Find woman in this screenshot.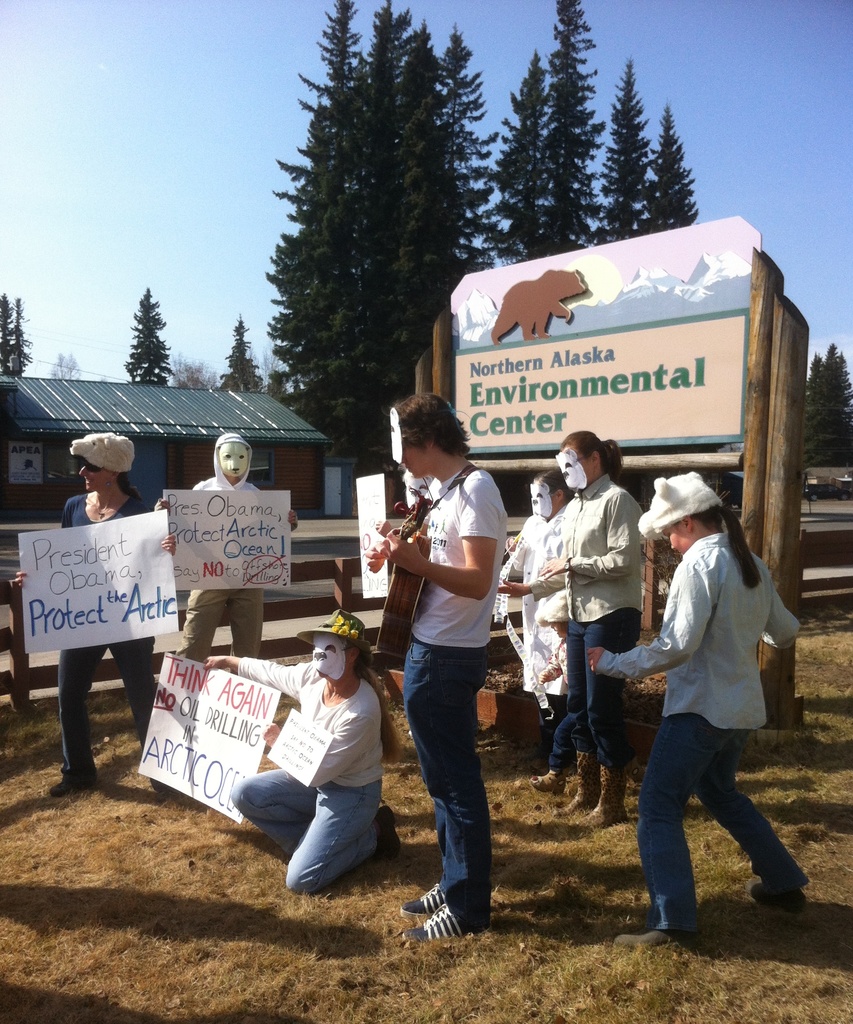
The bounding box for woman is <bbox>15, 430, 181, 800</bbox>.
